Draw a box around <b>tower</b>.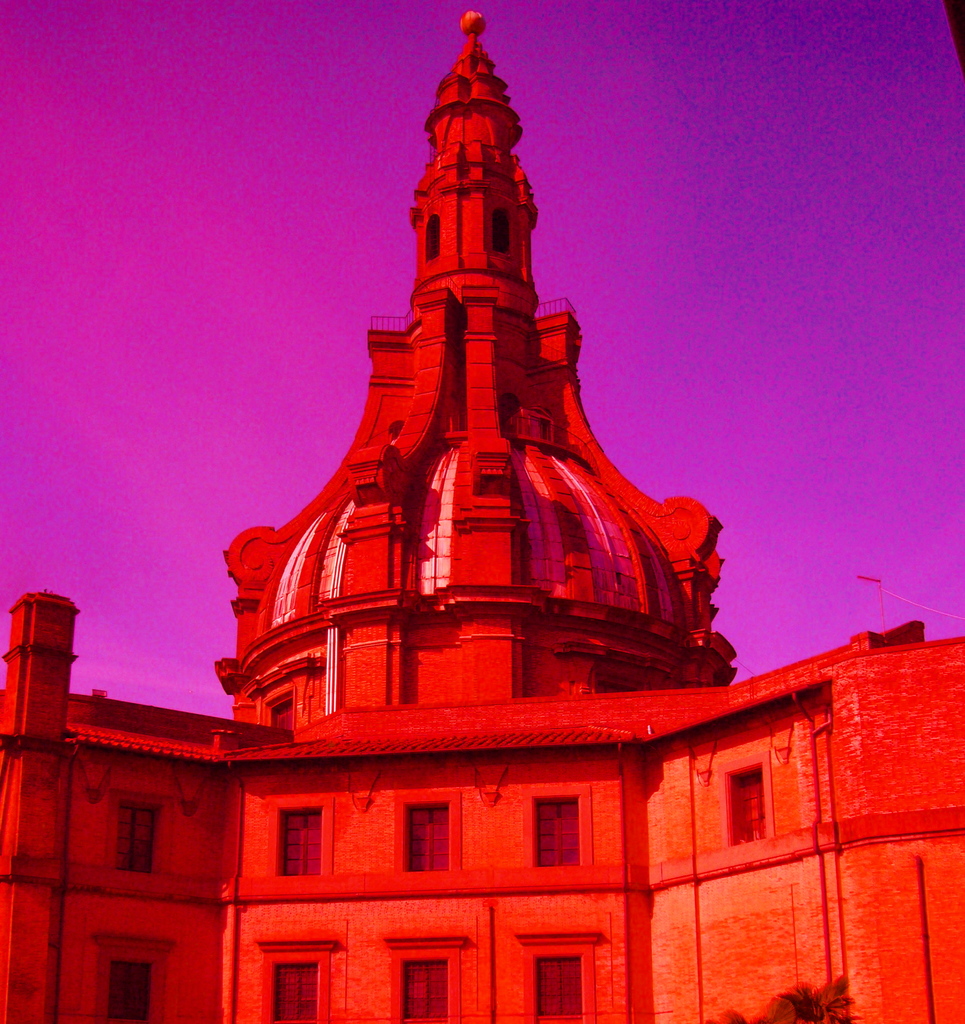
[0,9,964,1023].
